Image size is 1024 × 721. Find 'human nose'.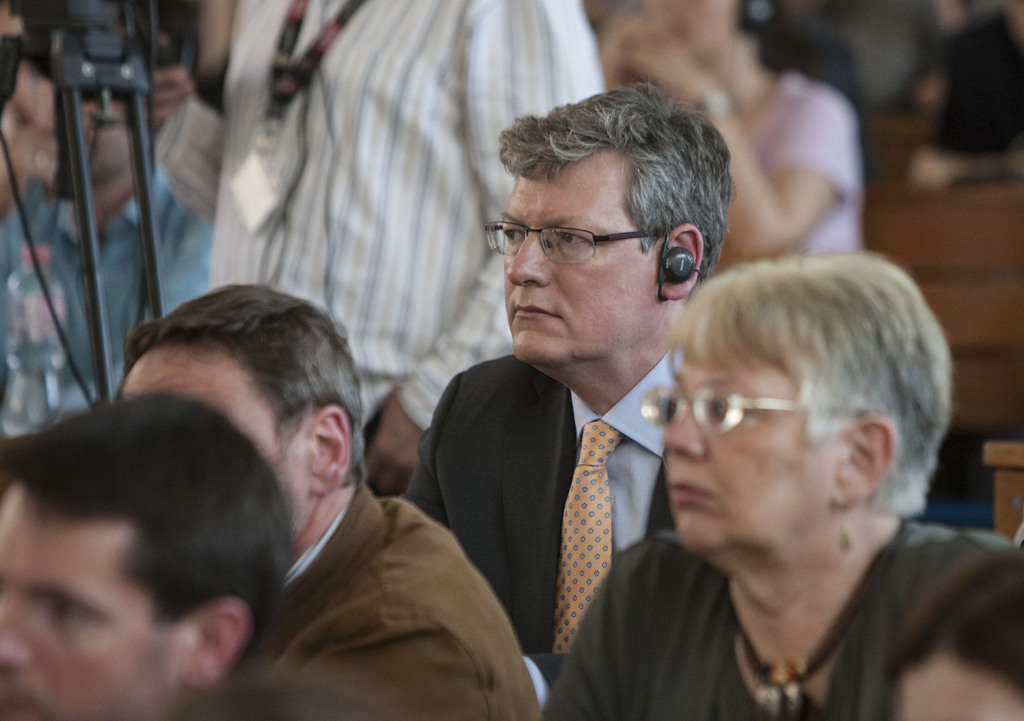
pyautogui.locateOnScreen(506, 231, 548, 284).
